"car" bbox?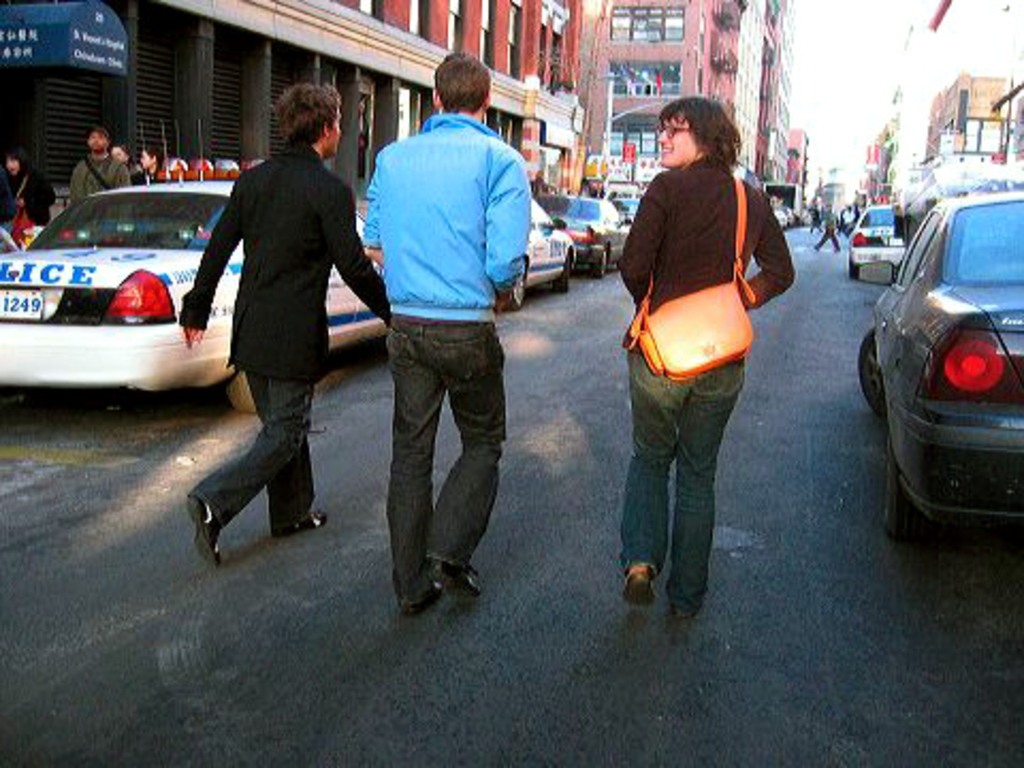
{"x1": 602, "y1": 190, "x2": 646, "y2": 224}
